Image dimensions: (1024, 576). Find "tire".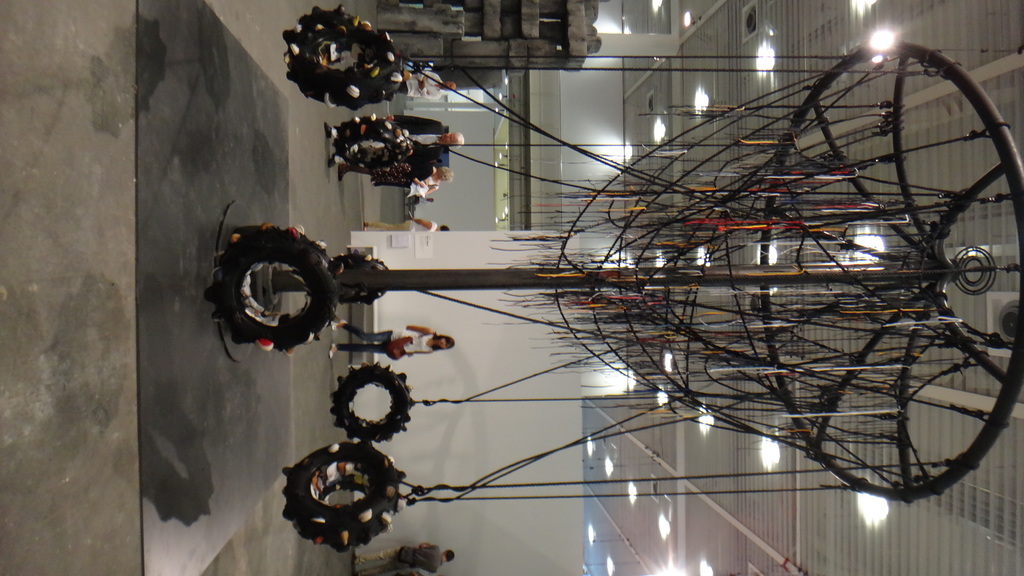
(235, 224, 344, 352).
